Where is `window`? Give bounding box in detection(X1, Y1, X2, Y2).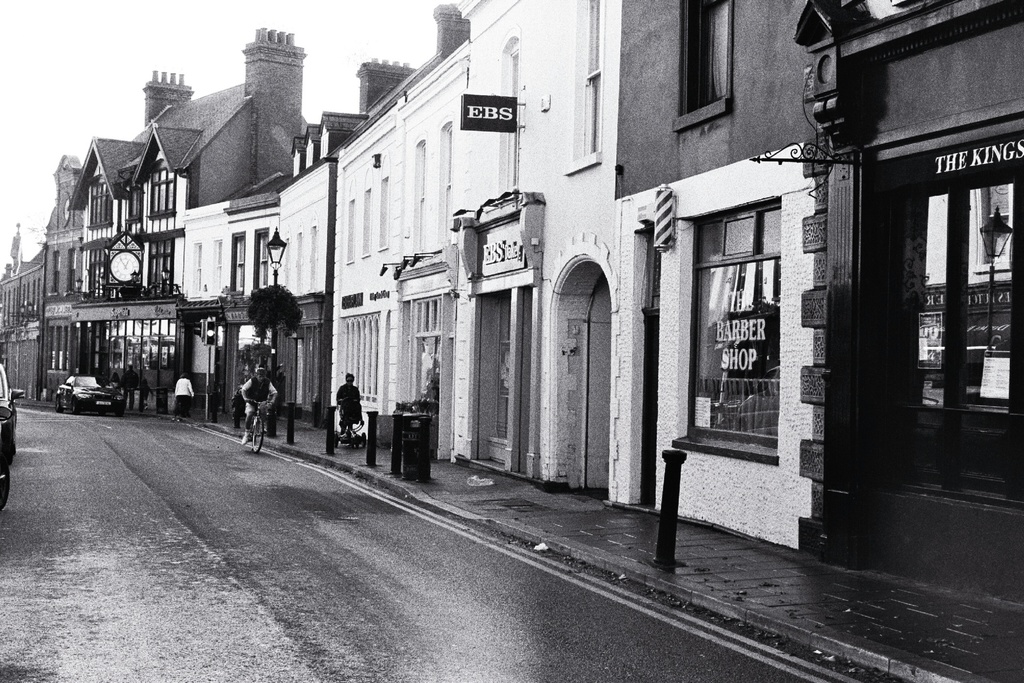
detection(150, 165, 177, 217).
